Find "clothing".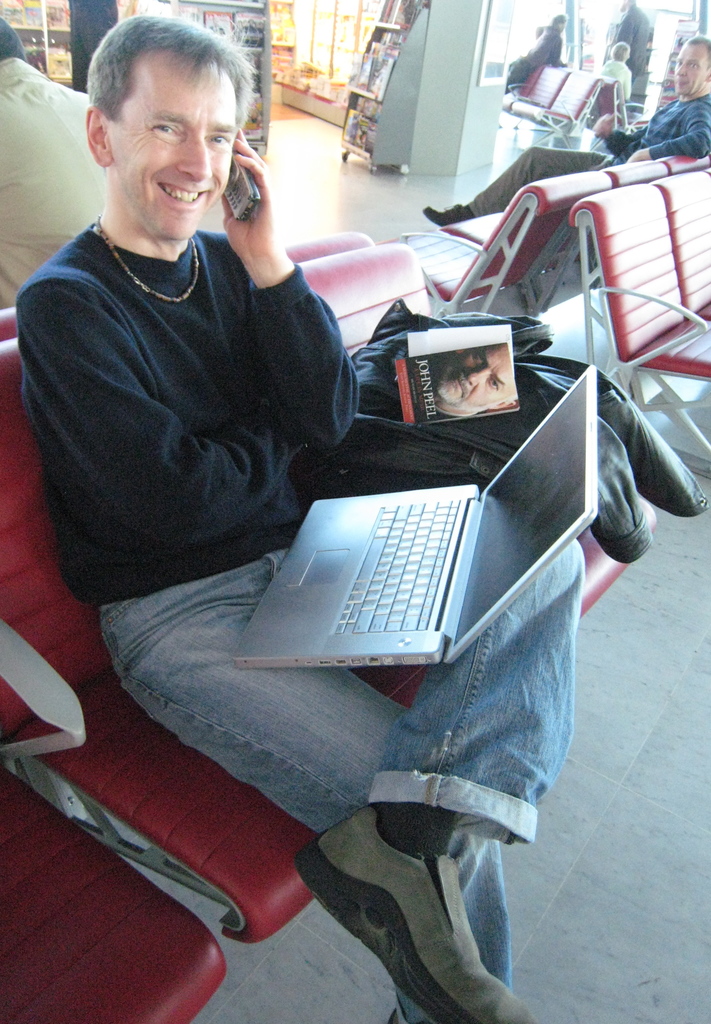
detection(11, 225, 585, 1023).
